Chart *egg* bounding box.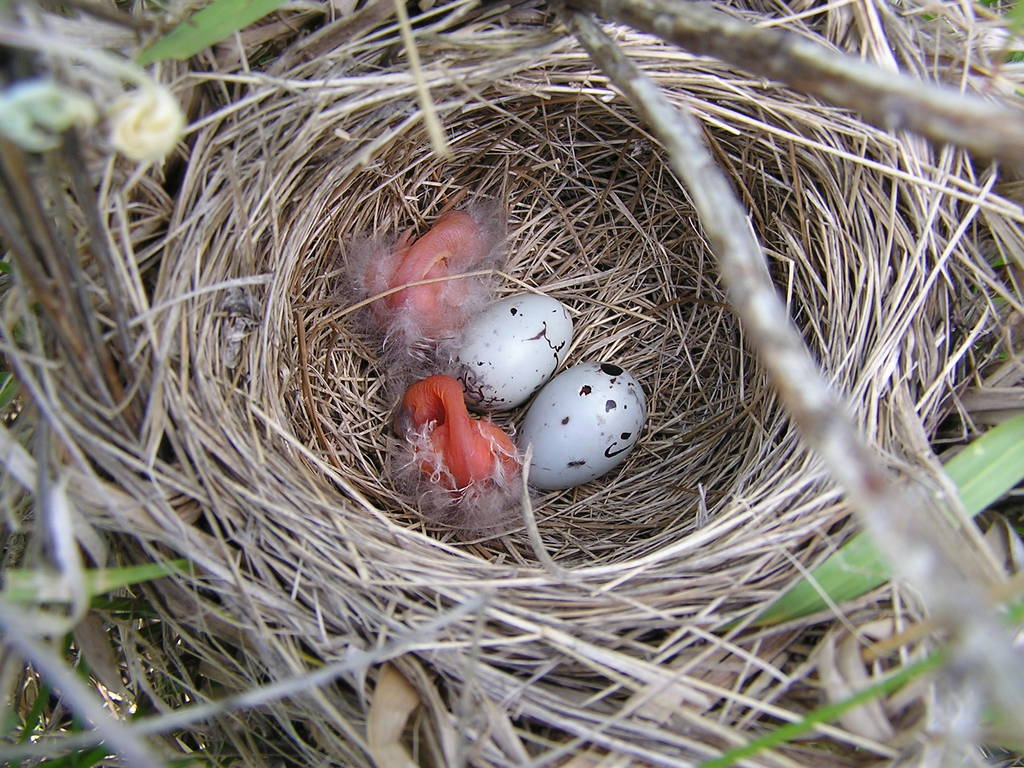
Charted: box(514, 361, 646, 492).
